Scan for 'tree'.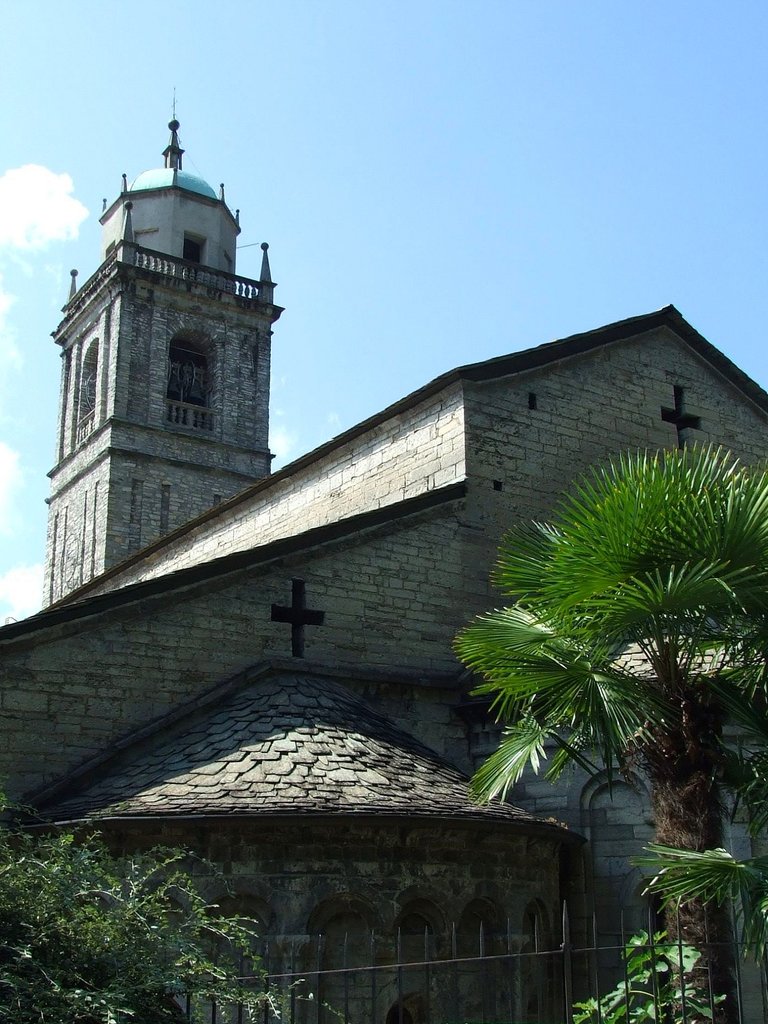
Scan result: 0,796,345,1021.
